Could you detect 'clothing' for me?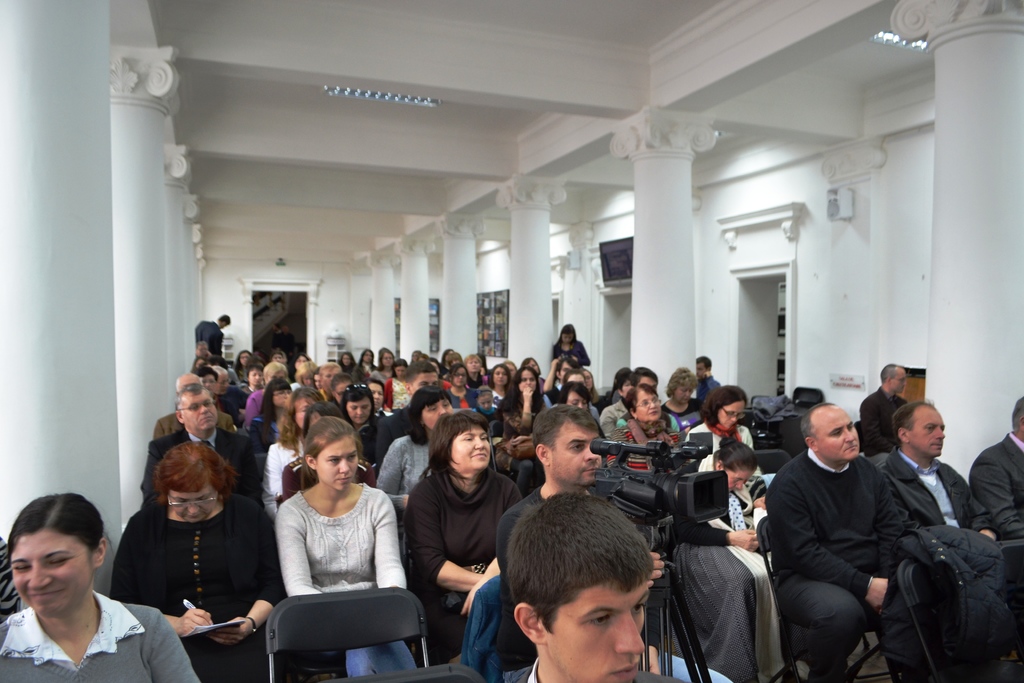
Detection result: box(404, 467, 519, 677).
